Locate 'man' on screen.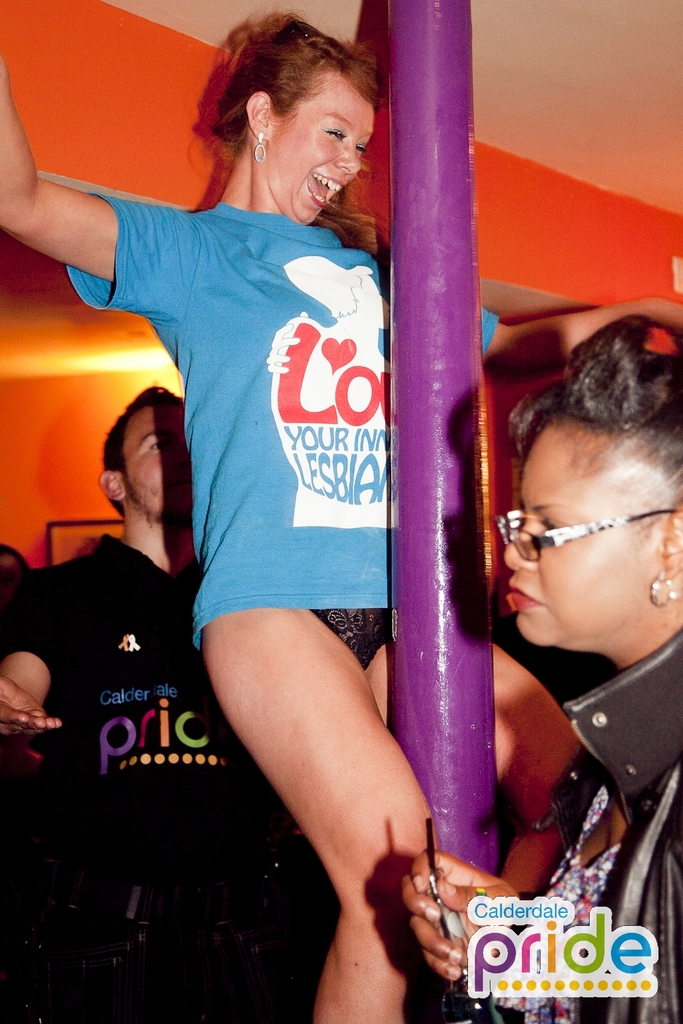
On screen at box(0, 374, 261, 1023).
